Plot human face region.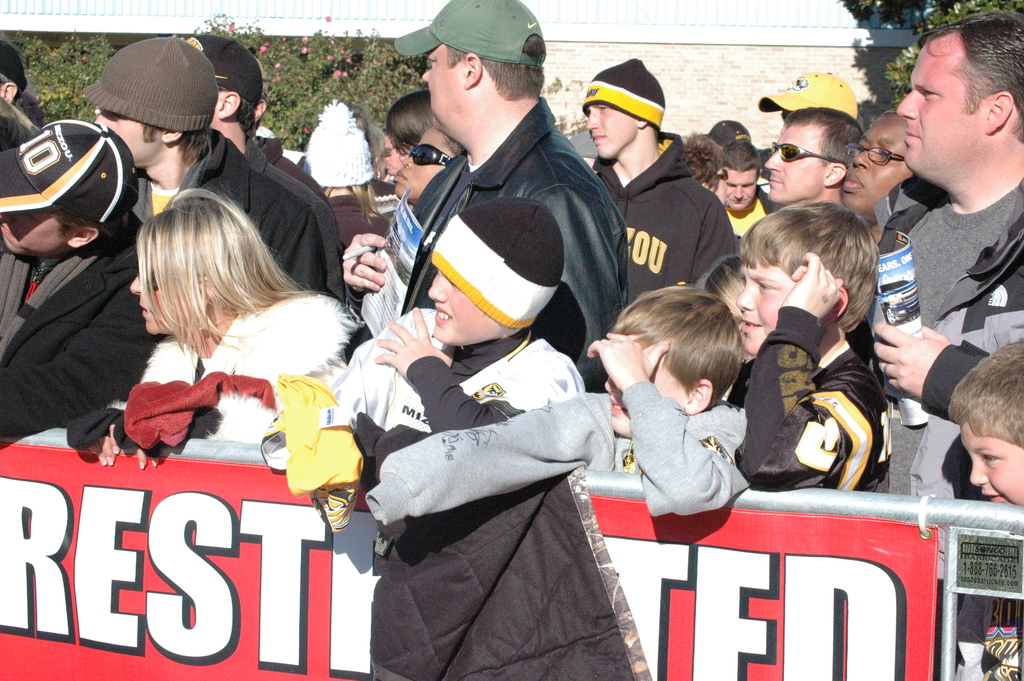
Plotted at (x1=127, y1=238, x2=192, y2=339).
